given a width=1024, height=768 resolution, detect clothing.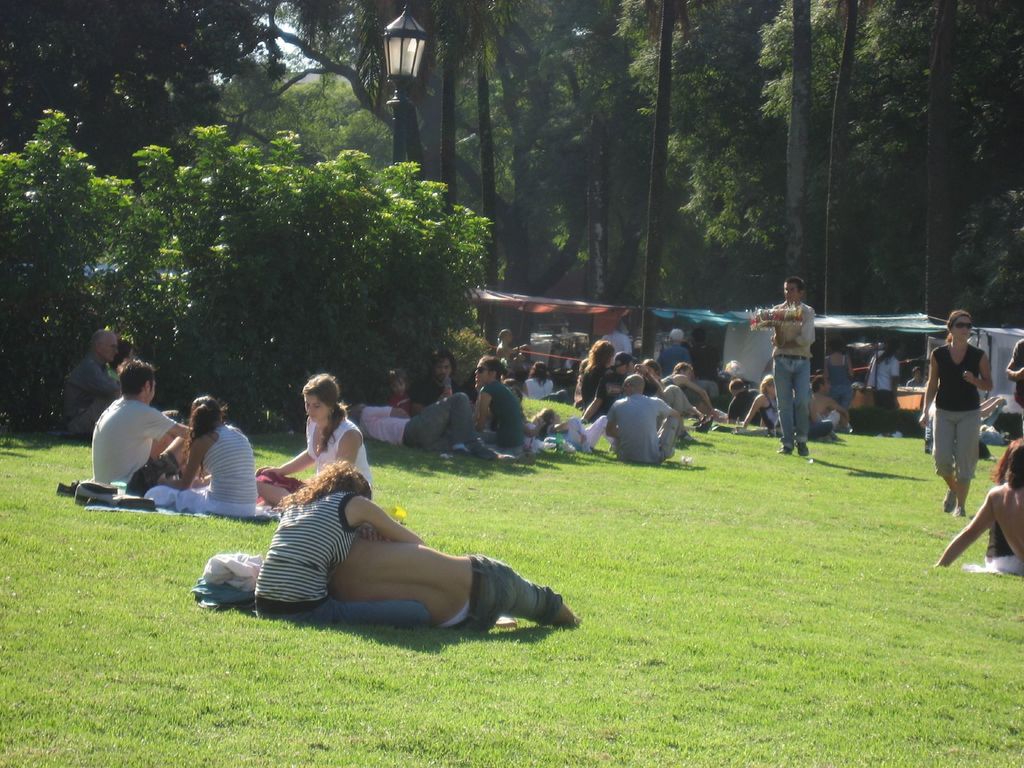
select_region(440, 554, 562, 644).
